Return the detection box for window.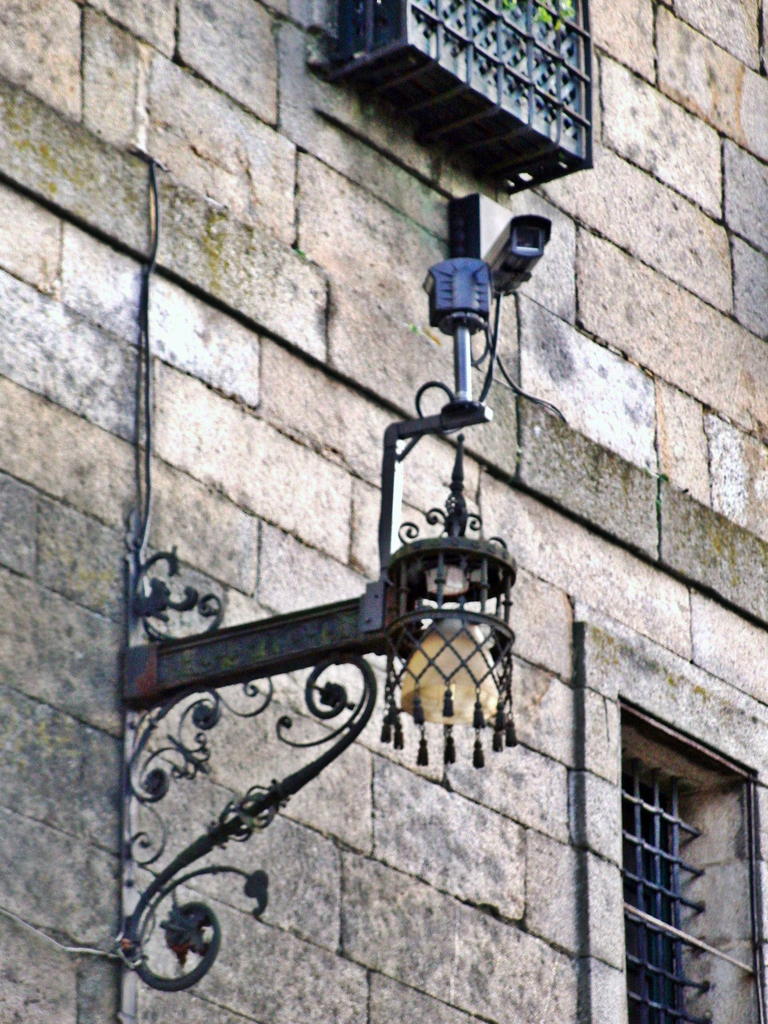
<box>620,646,736,1023</box>.
